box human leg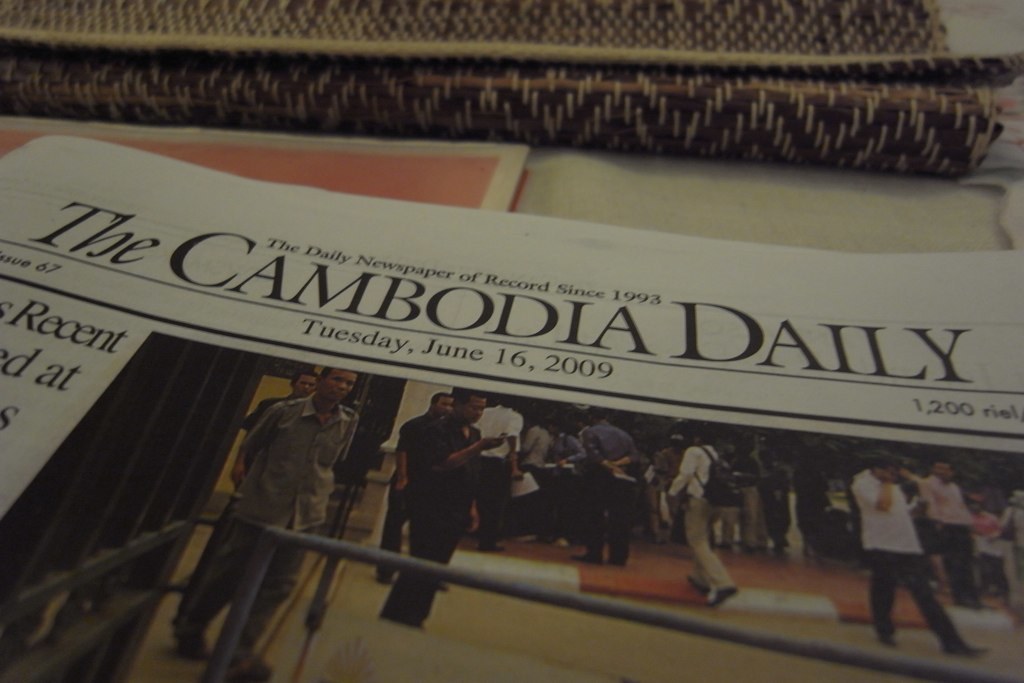
(x1=230, y1=522, x2=310, y2=681)
